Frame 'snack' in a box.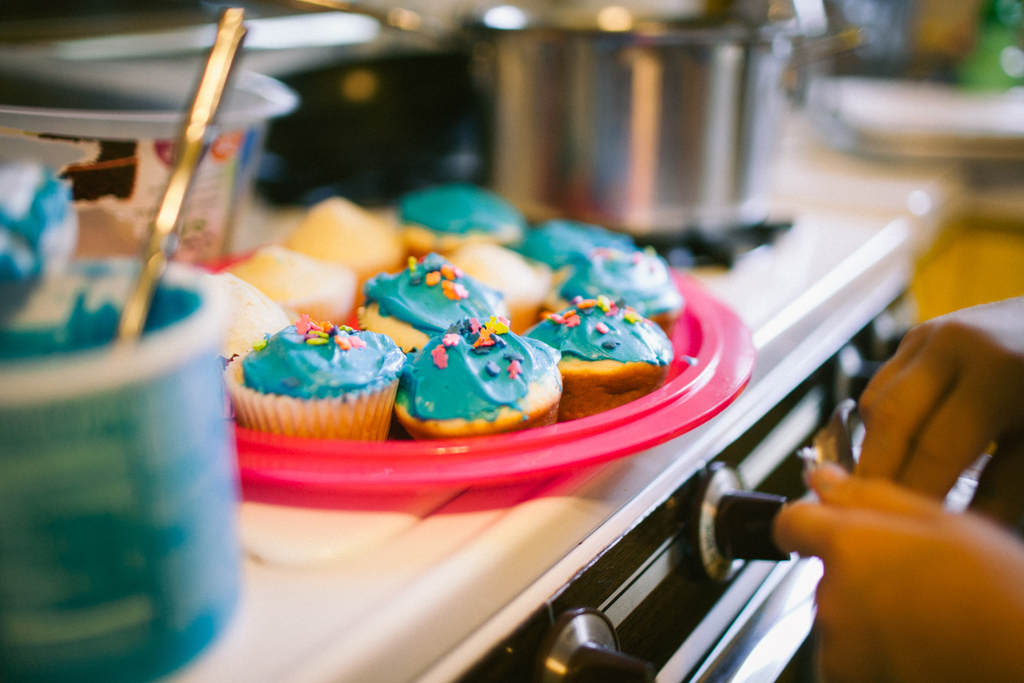
(222,306,403,446).
